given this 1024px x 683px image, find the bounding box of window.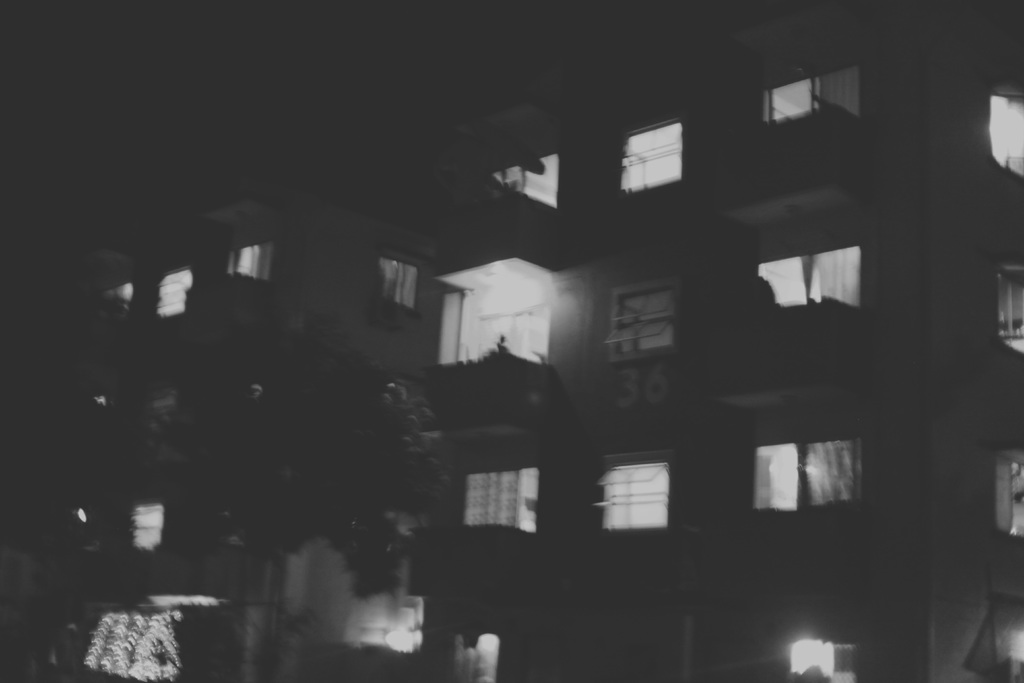
x1=755 y1=251 x2=865 y2=317.
